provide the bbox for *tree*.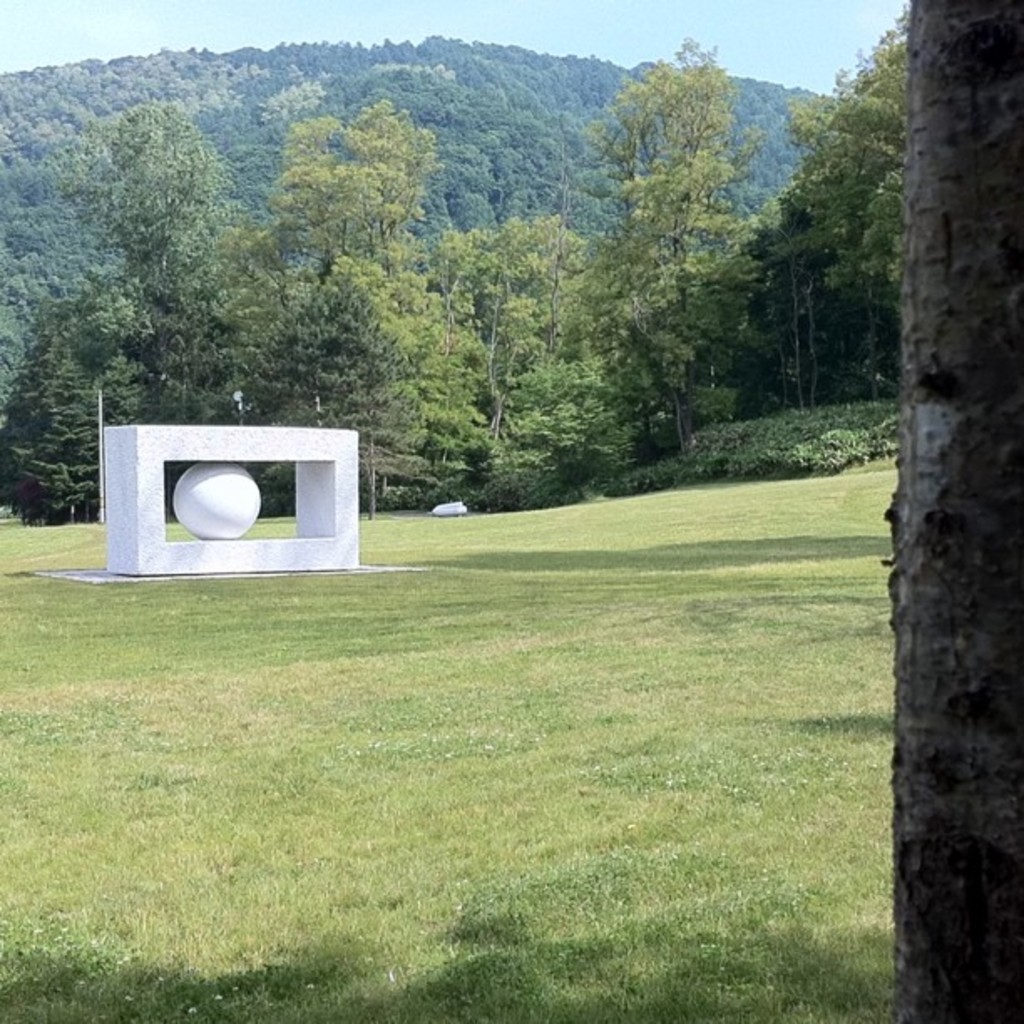
[890,0,1022,1022].
